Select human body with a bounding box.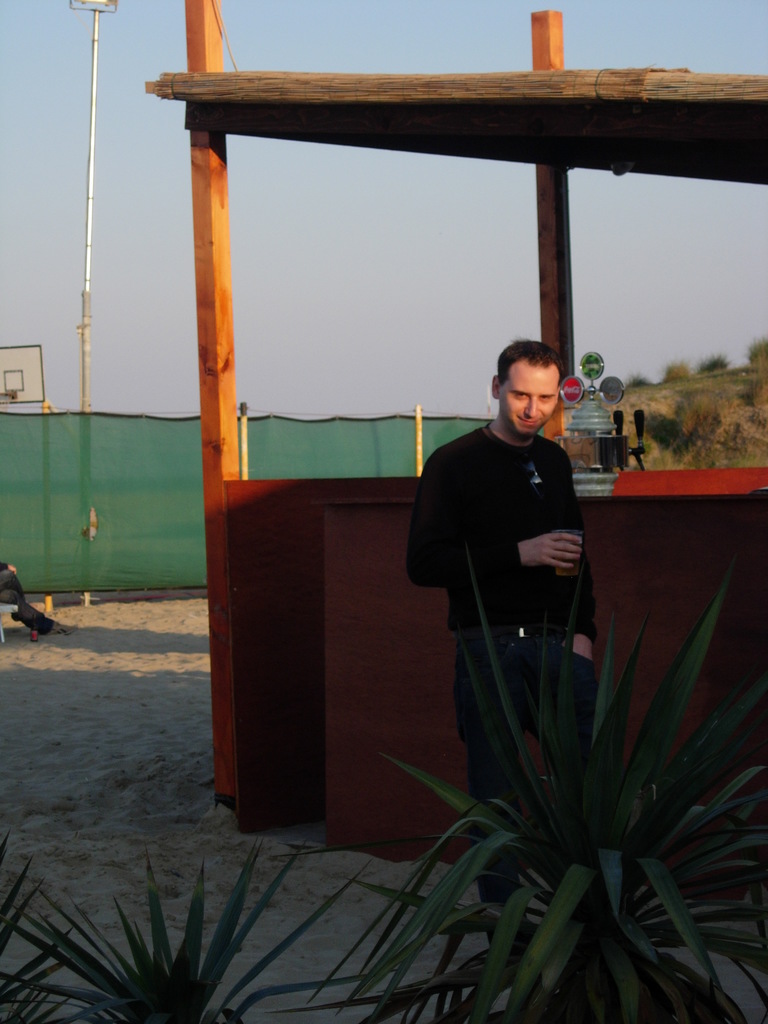
crop(424, 351, 626, 882).
